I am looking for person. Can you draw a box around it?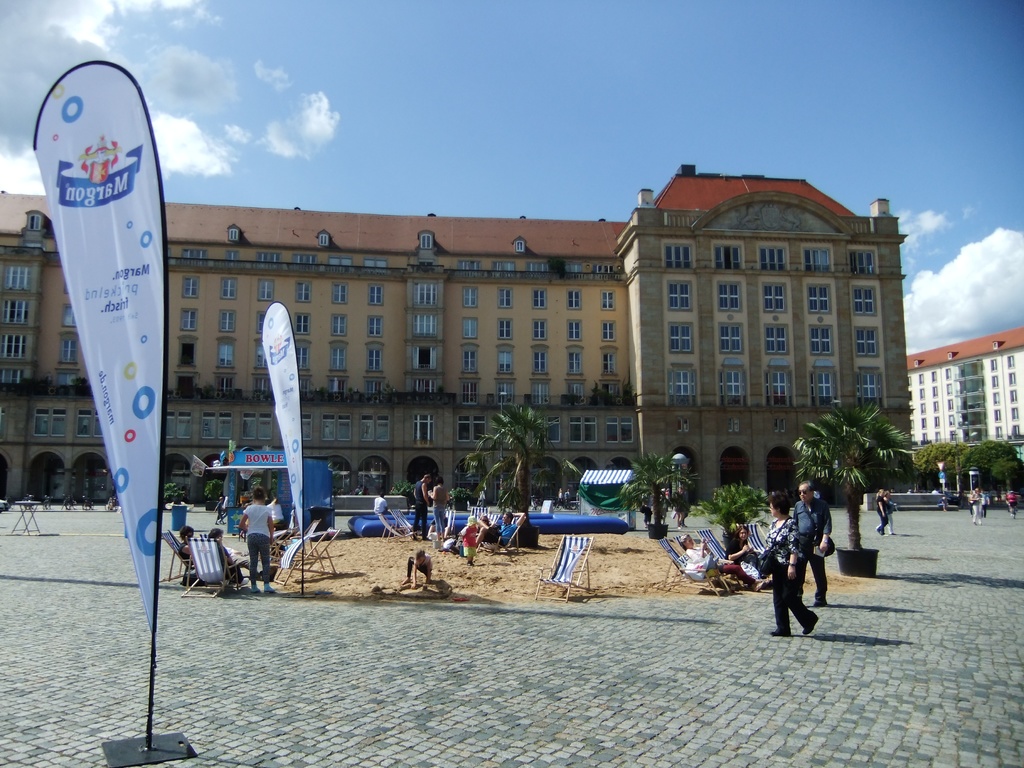
Sure, the bounding box is rect(676, 532, 768, 592).
